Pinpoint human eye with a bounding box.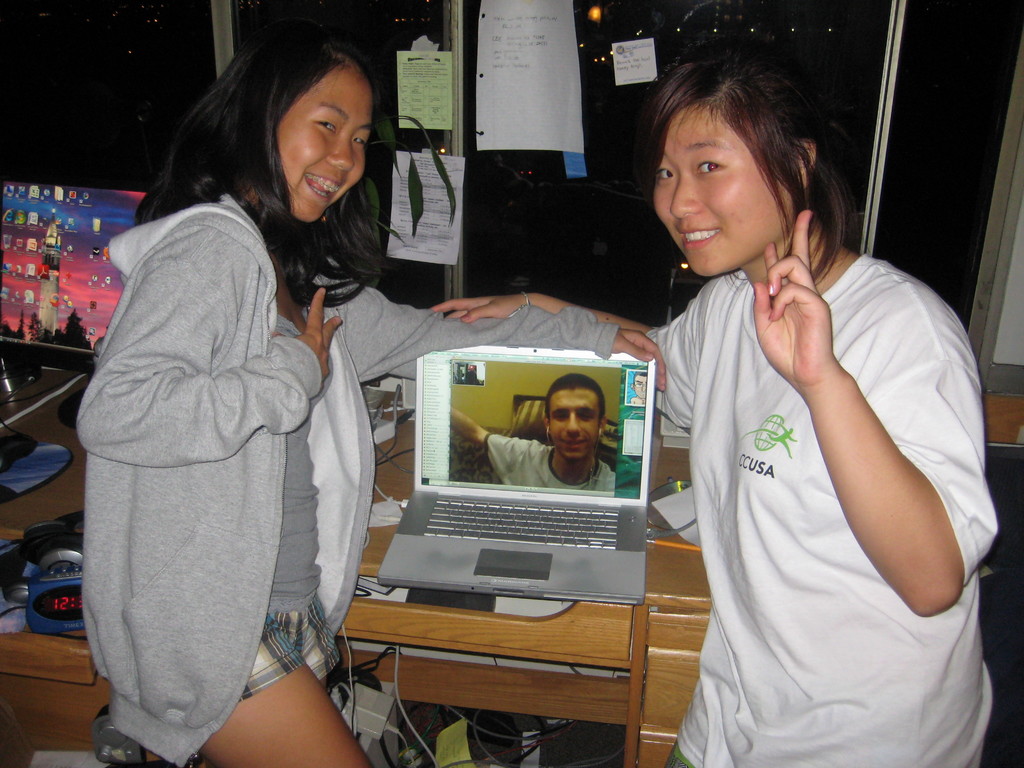
box(354, 127, 371, 147).
